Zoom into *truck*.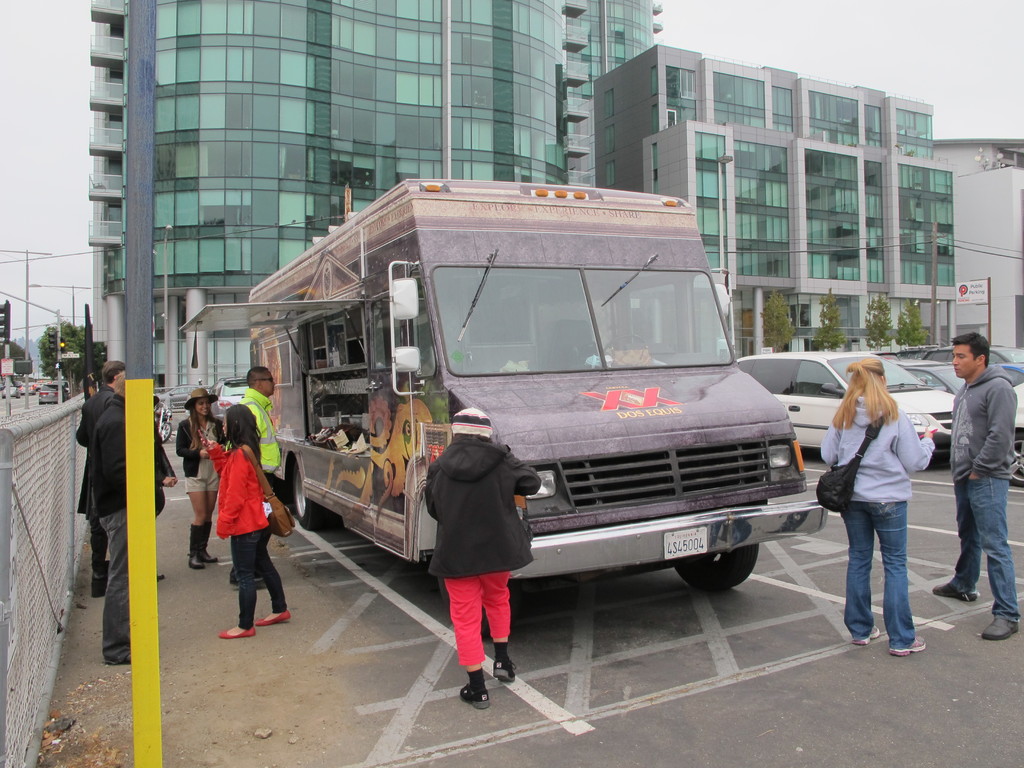
Zoom target: BBox(254, 191, 678, 623).
